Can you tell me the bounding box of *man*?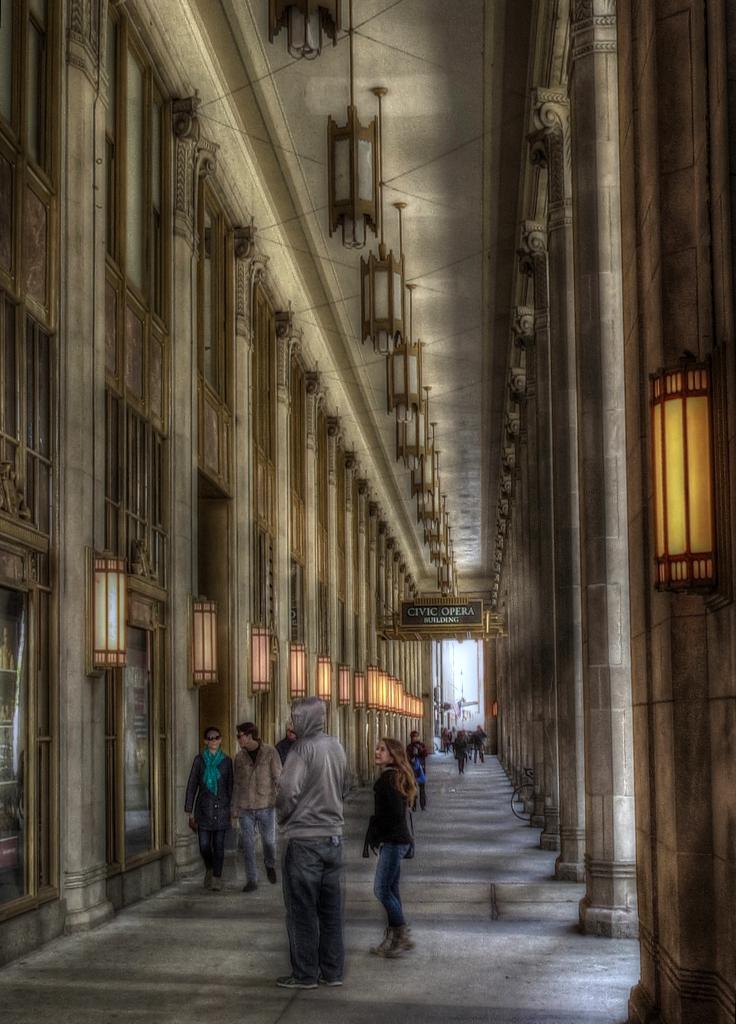
left=273, top=707, right=346, bottom=992.
